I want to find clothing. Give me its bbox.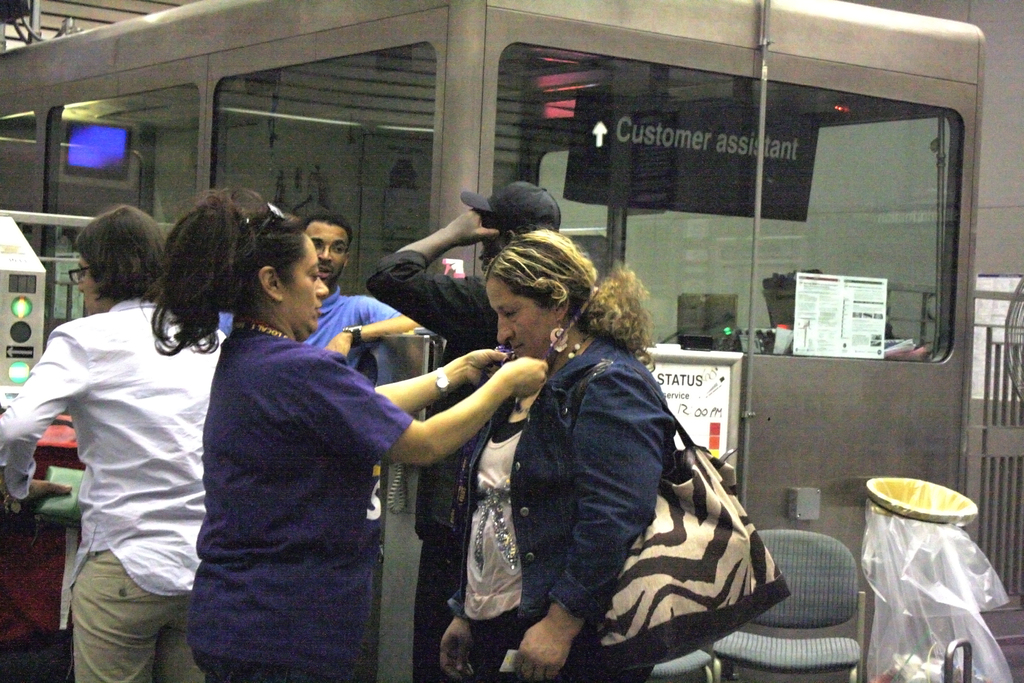
box=[0, 297, 232, 682].
